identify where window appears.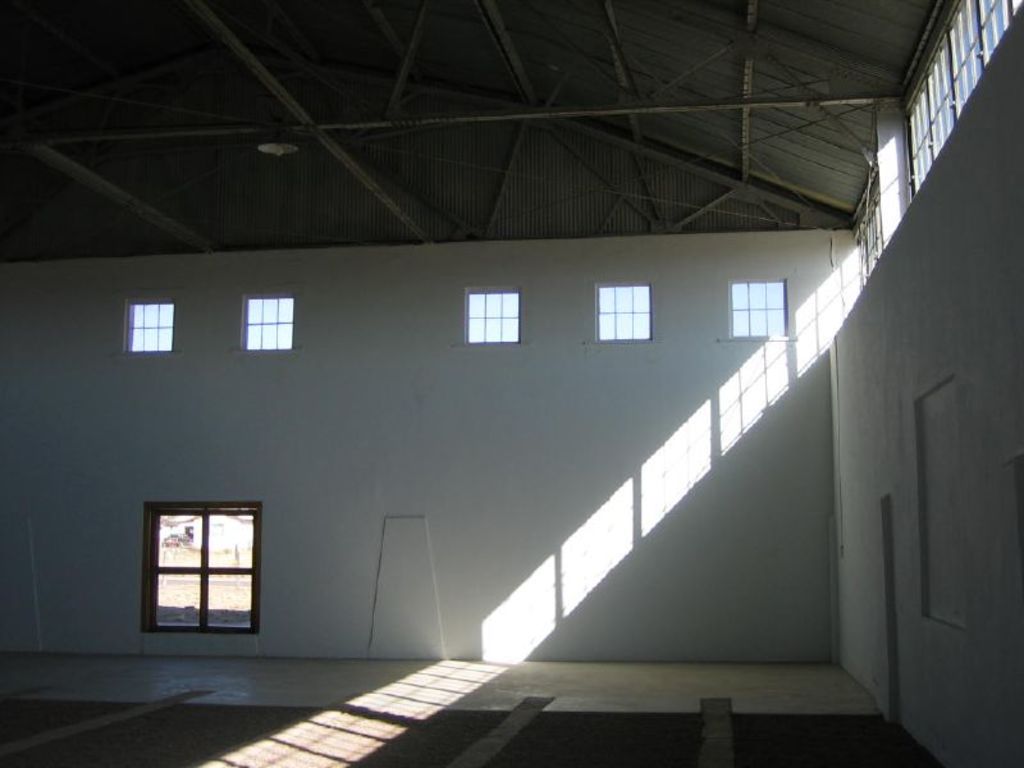
Appears at rect(141, 502, 259, 634).
